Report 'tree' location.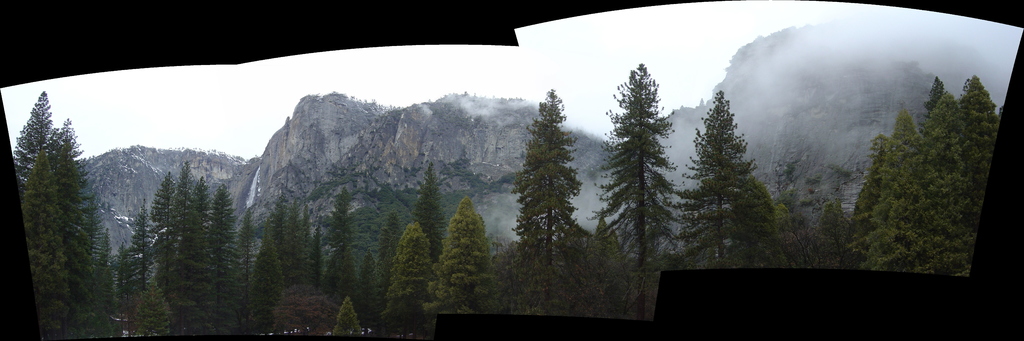
Report: [267,194,286,265].
